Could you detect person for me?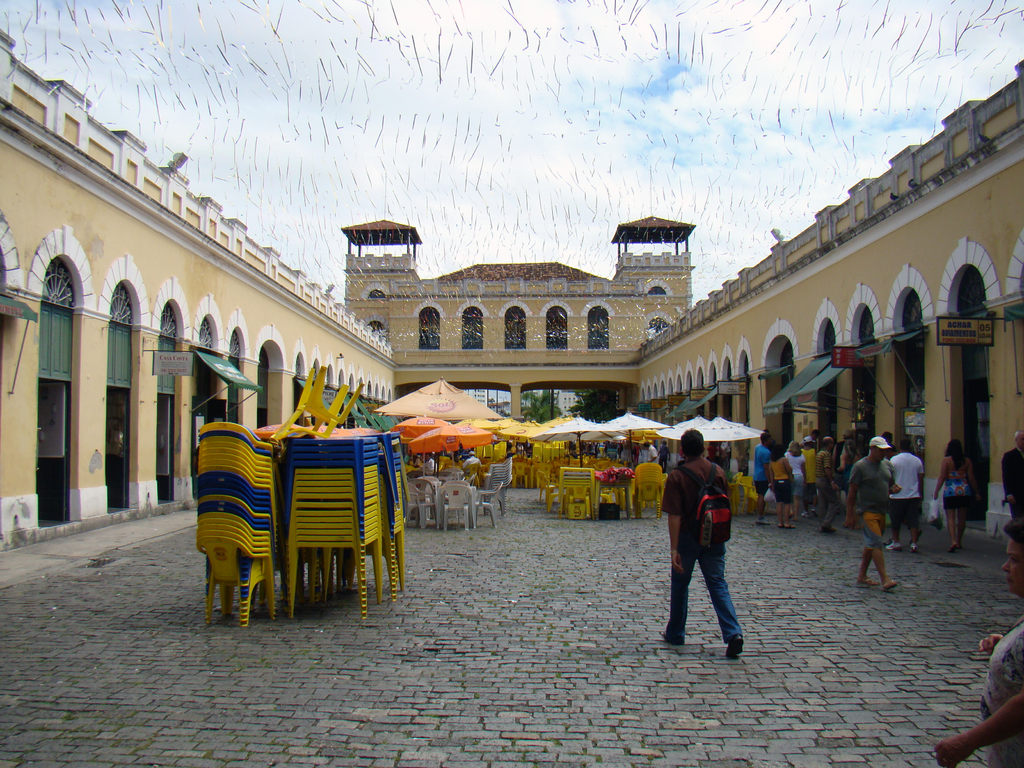
Detection result: Rect(642, 433, 657, 462).
